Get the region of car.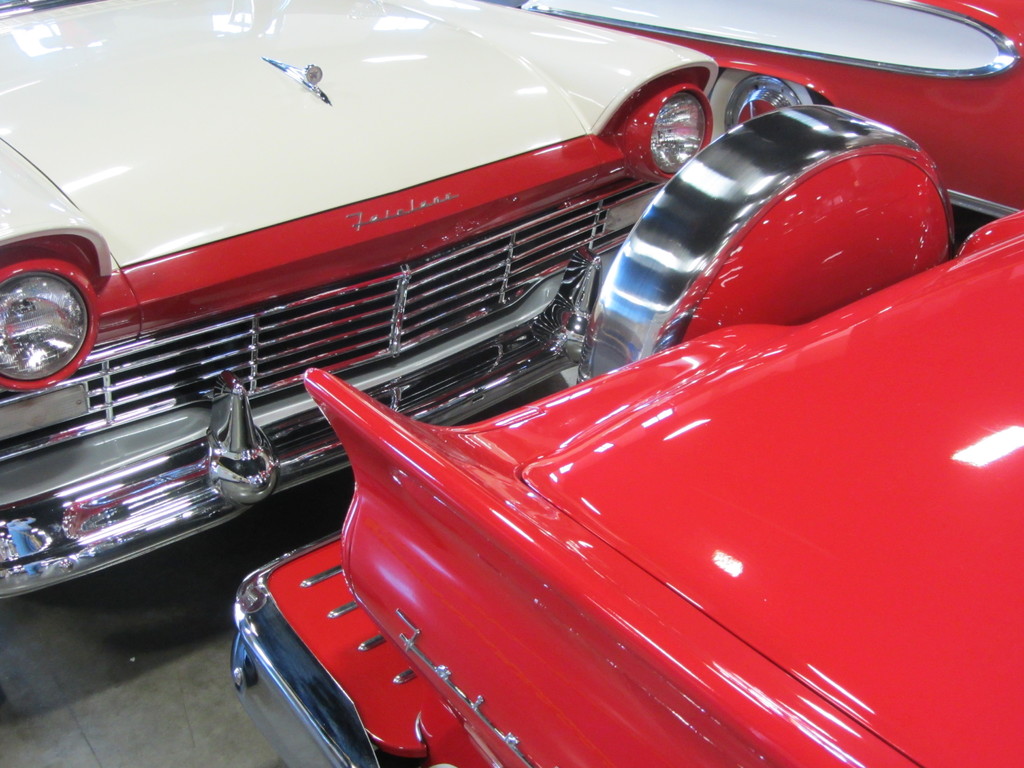
[493,0,1023,257].
